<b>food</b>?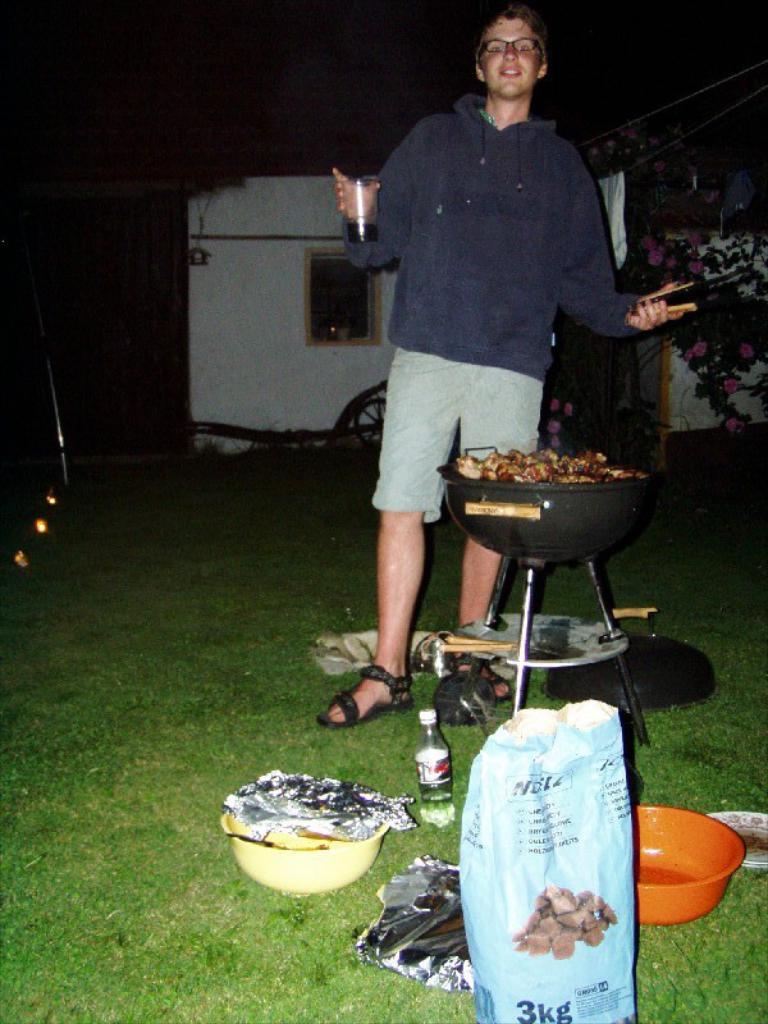
bbox=[448, 449, 650, 494]
